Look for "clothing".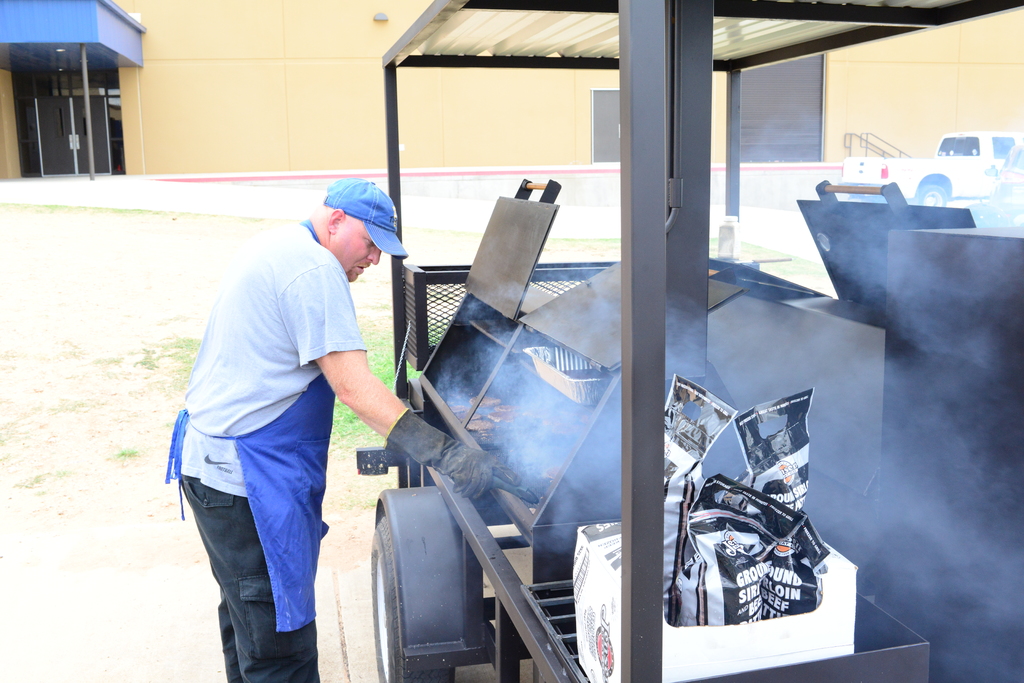
Found: [156, 216, 376, 682].
